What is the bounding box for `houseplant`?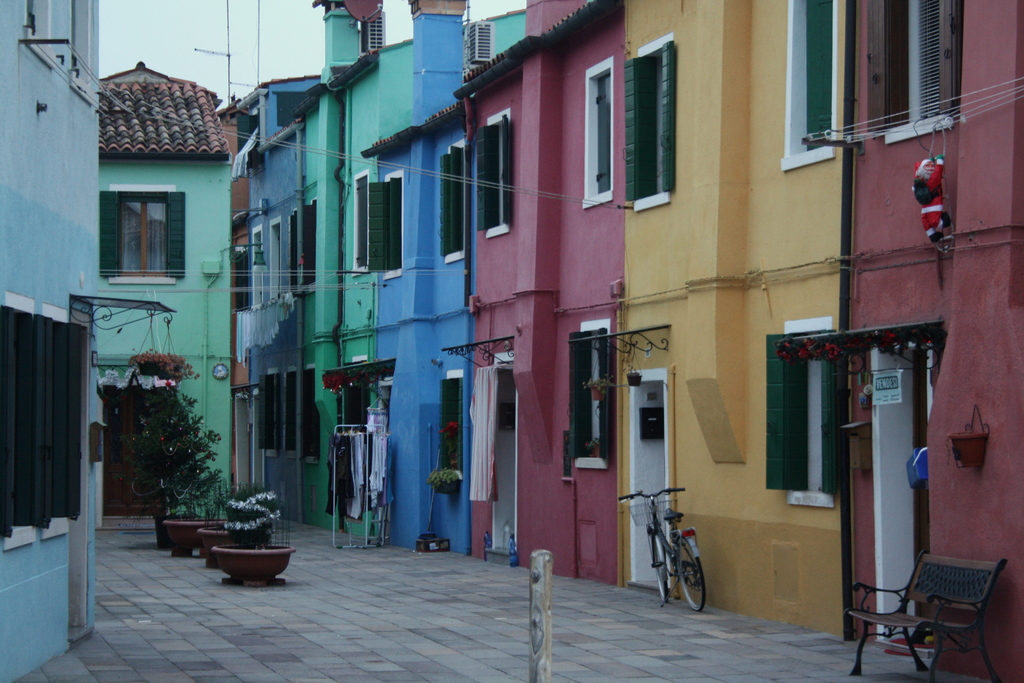
locate(221, 538, 296, 587).
